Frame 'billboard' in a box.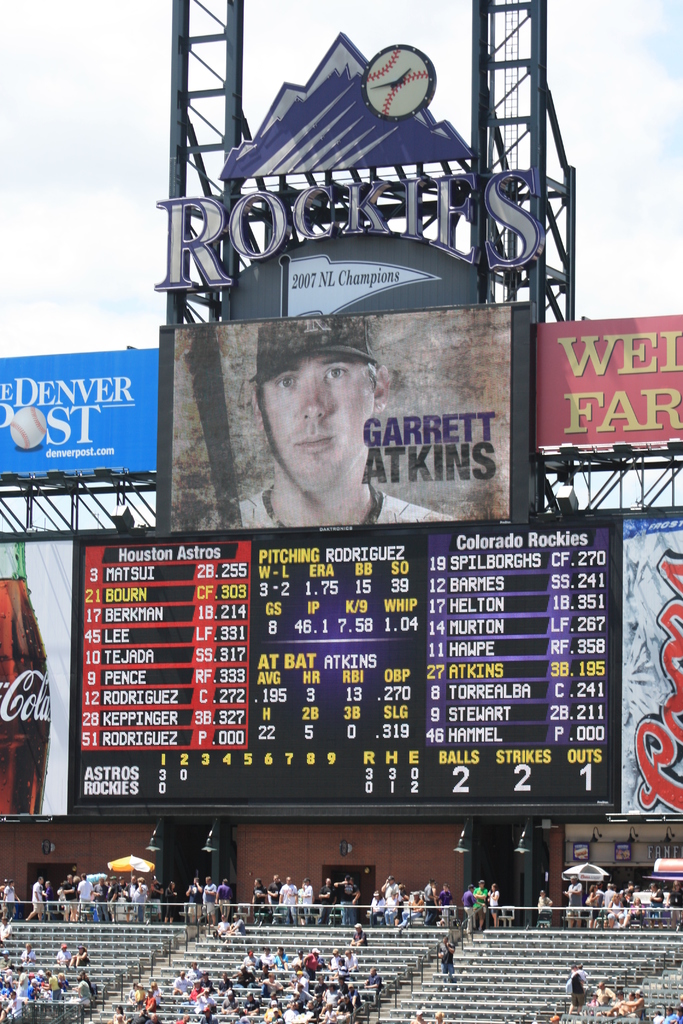
left=78, top=500, right=612, bottom=812.
